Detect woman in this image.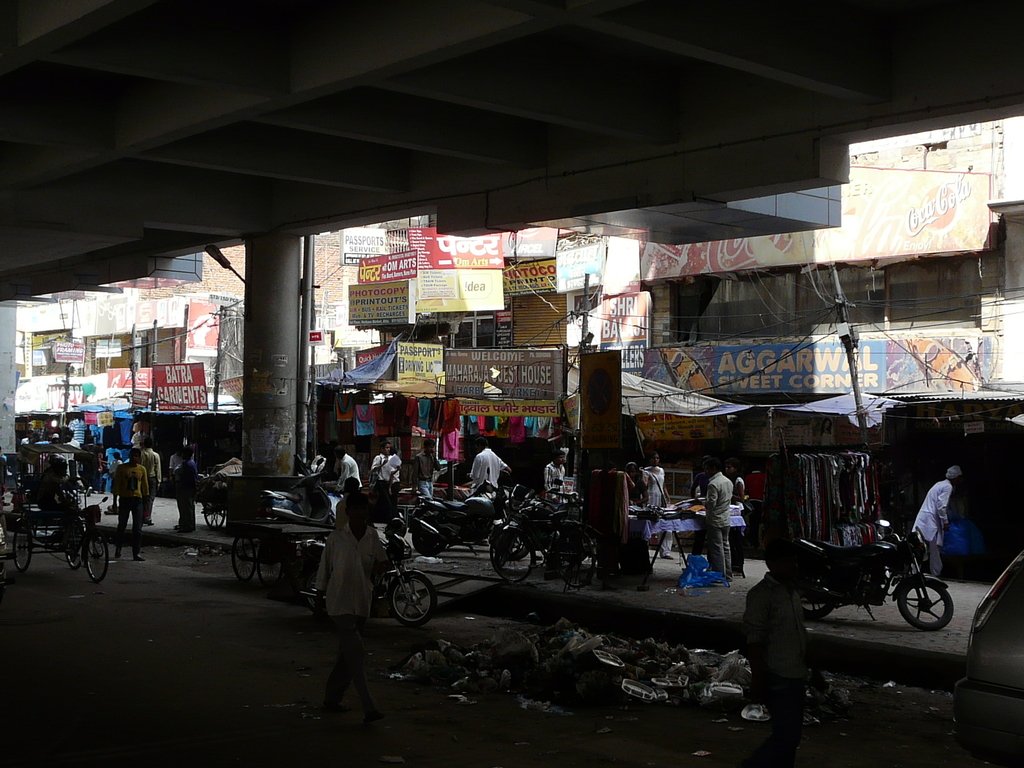
Detection: bbox(638, 449, 675, 559).
